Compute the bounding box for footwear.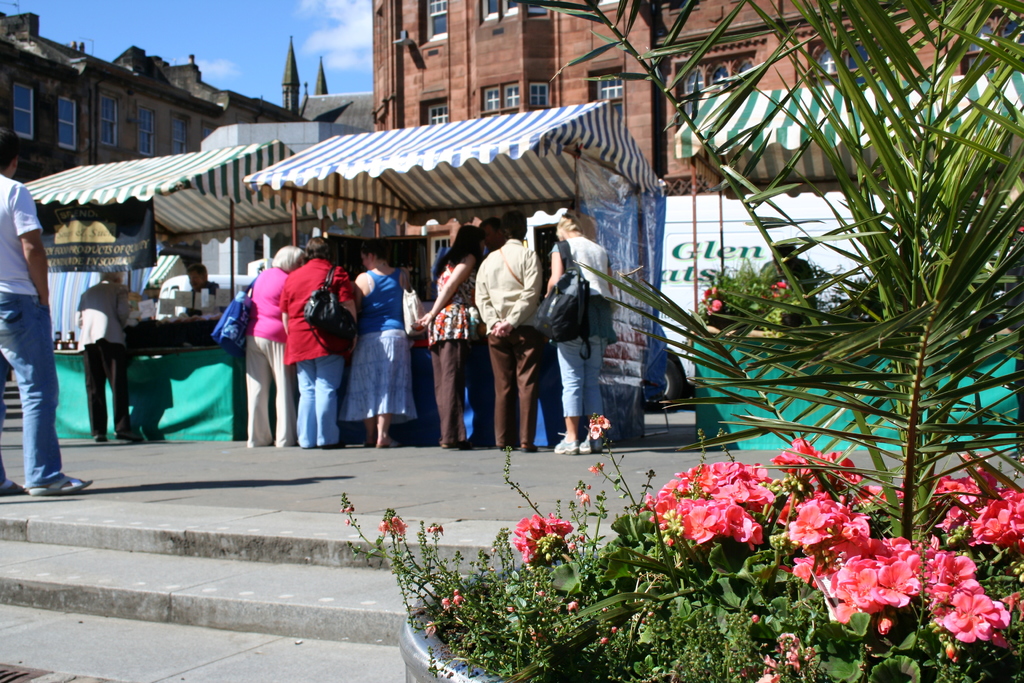
pyautogui.locateOnScreen(116, 432, 130, 436).
